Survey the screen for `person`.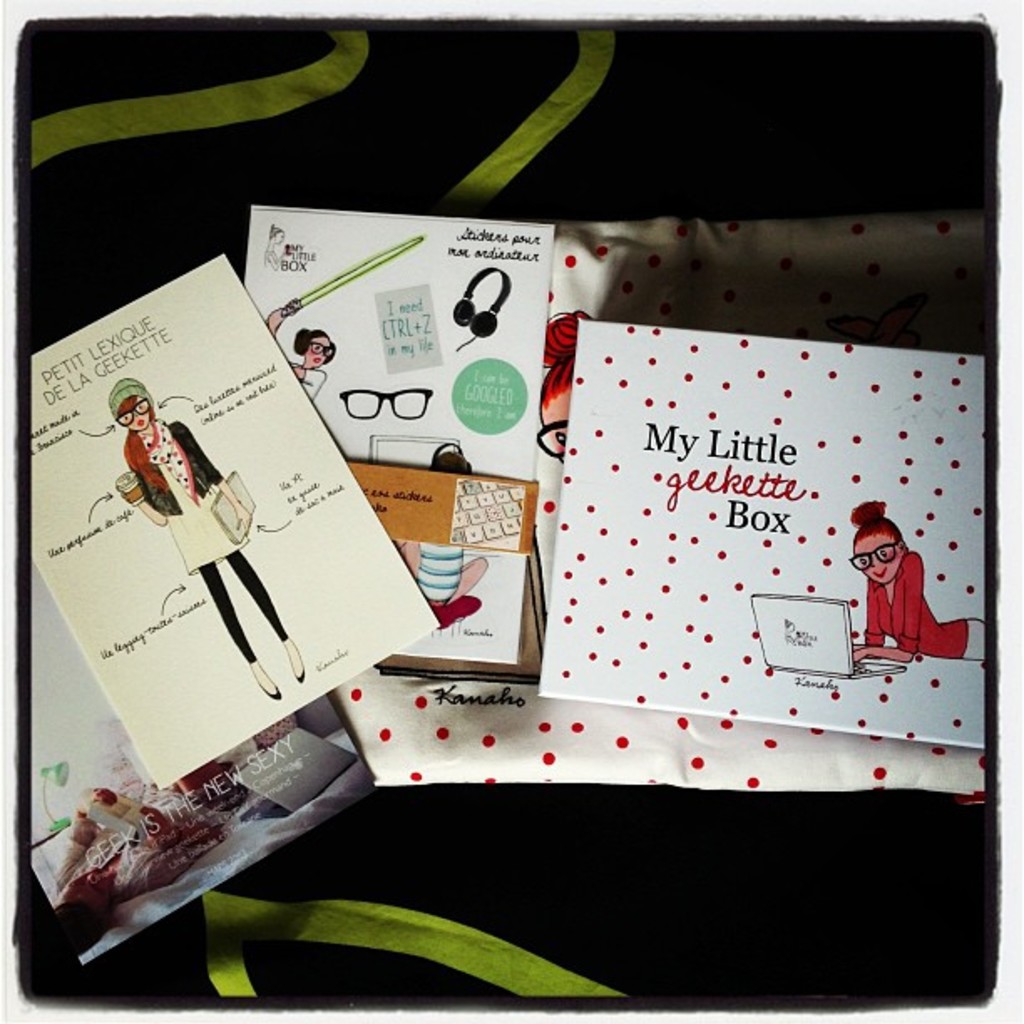
Survey found: region(45, 716, 254, 955).
